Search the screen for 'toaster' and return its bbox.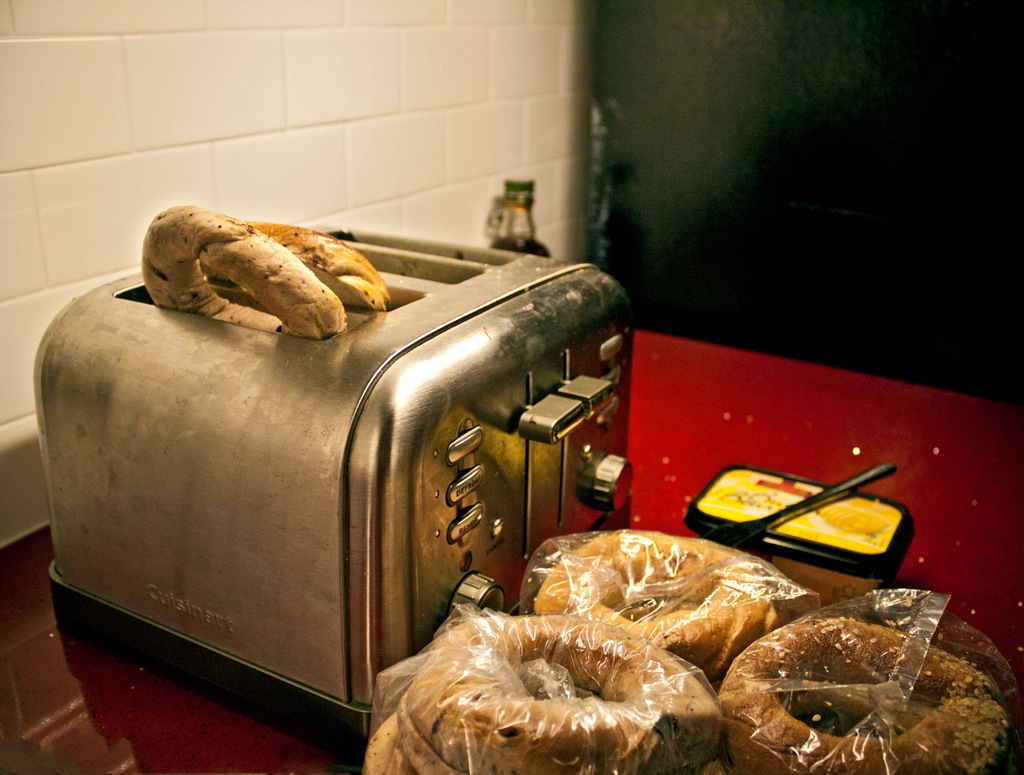
Found: region(29, 220, 632, 740).
